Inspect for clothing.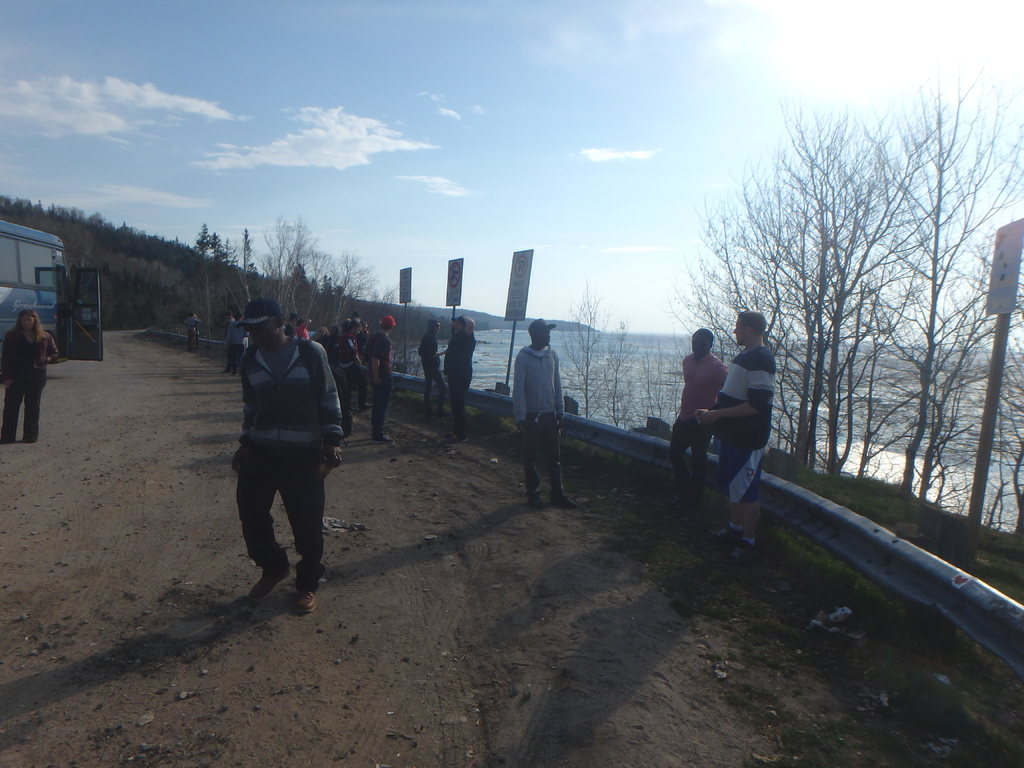
Inspection: locate(367, 323, 397, 441).
